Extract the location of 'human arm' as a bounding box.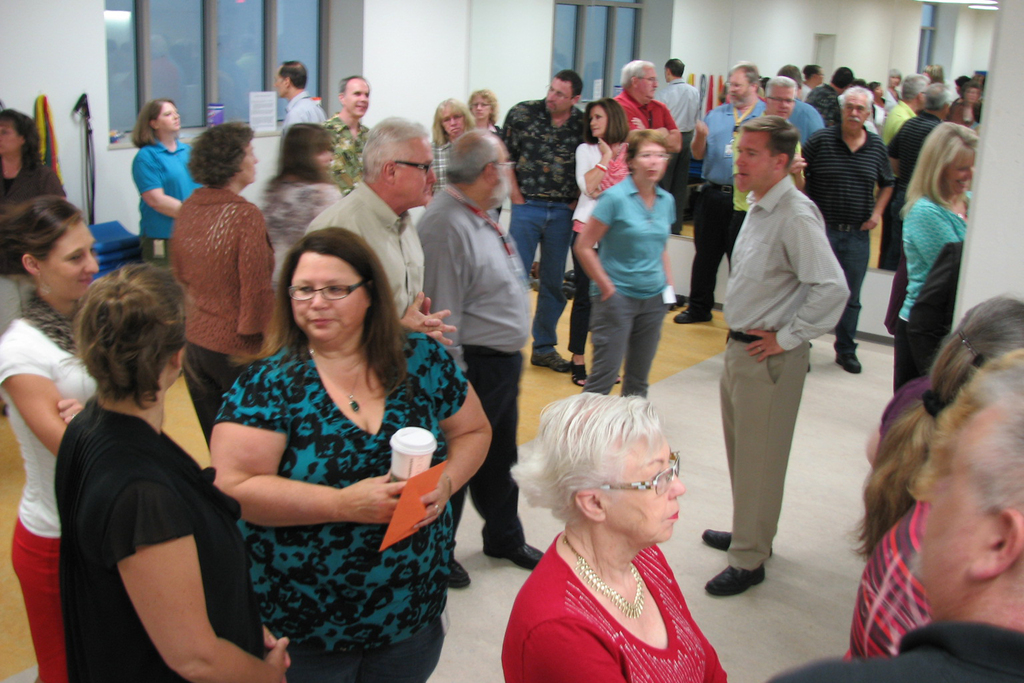
[left=627, top=117, right=644, bottom=135].
